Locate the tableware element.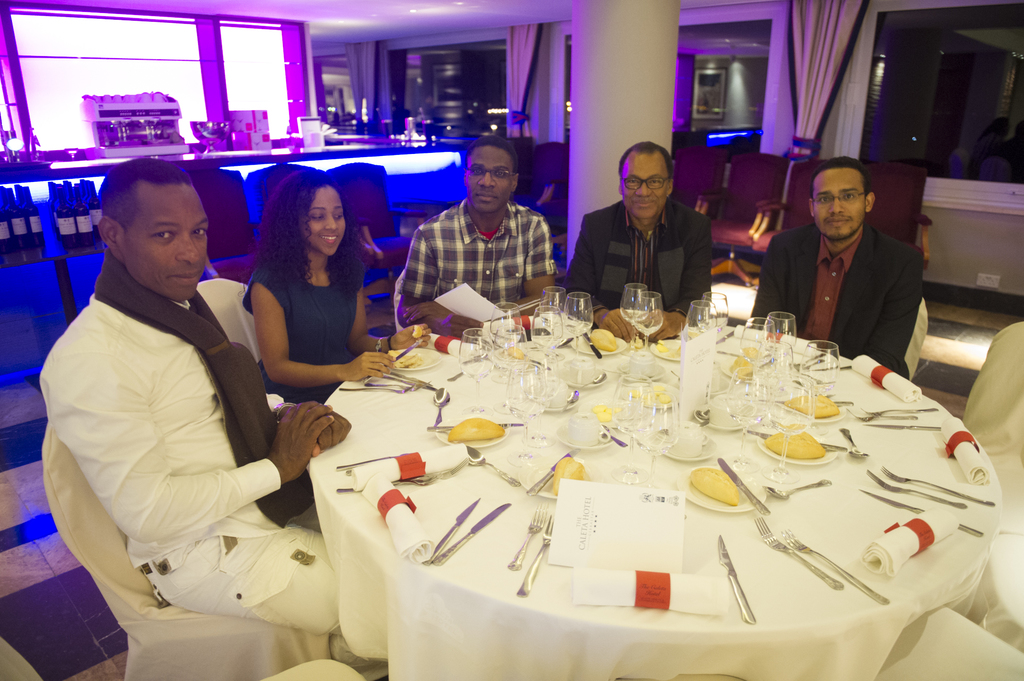
Element bbox: (left=515, top=514, right=554, bottom=598).
